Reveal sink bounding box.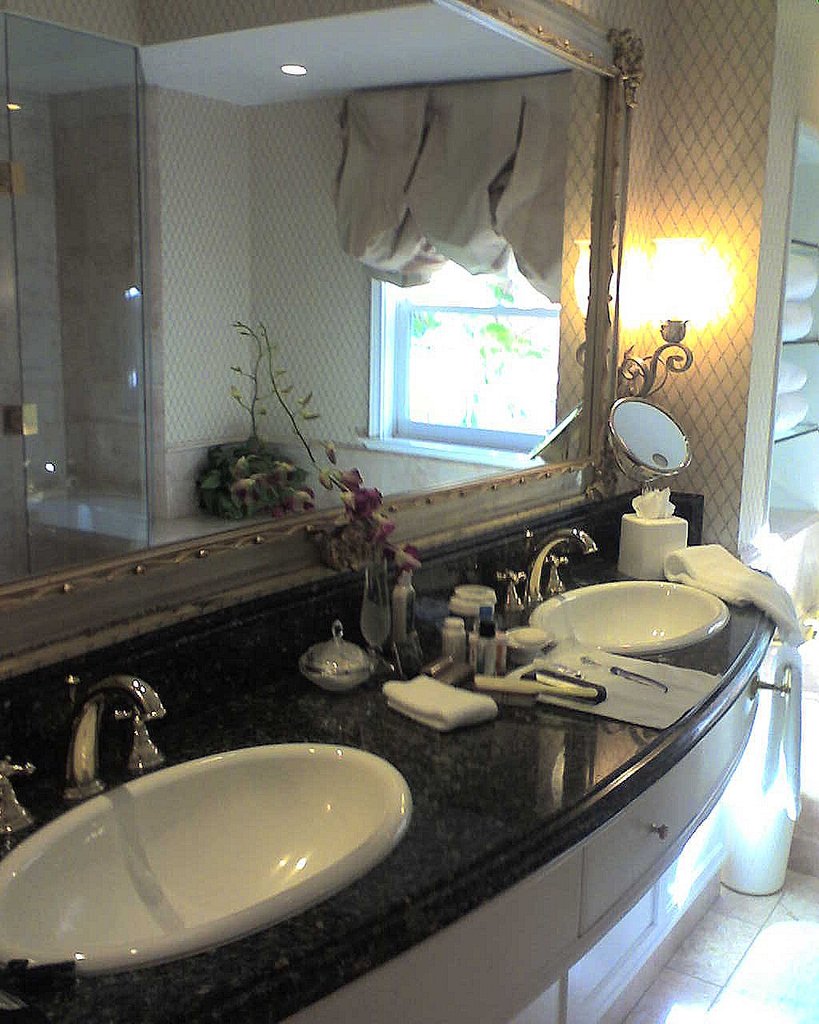
Revealed: BBox(0, 674, 416, 981).
